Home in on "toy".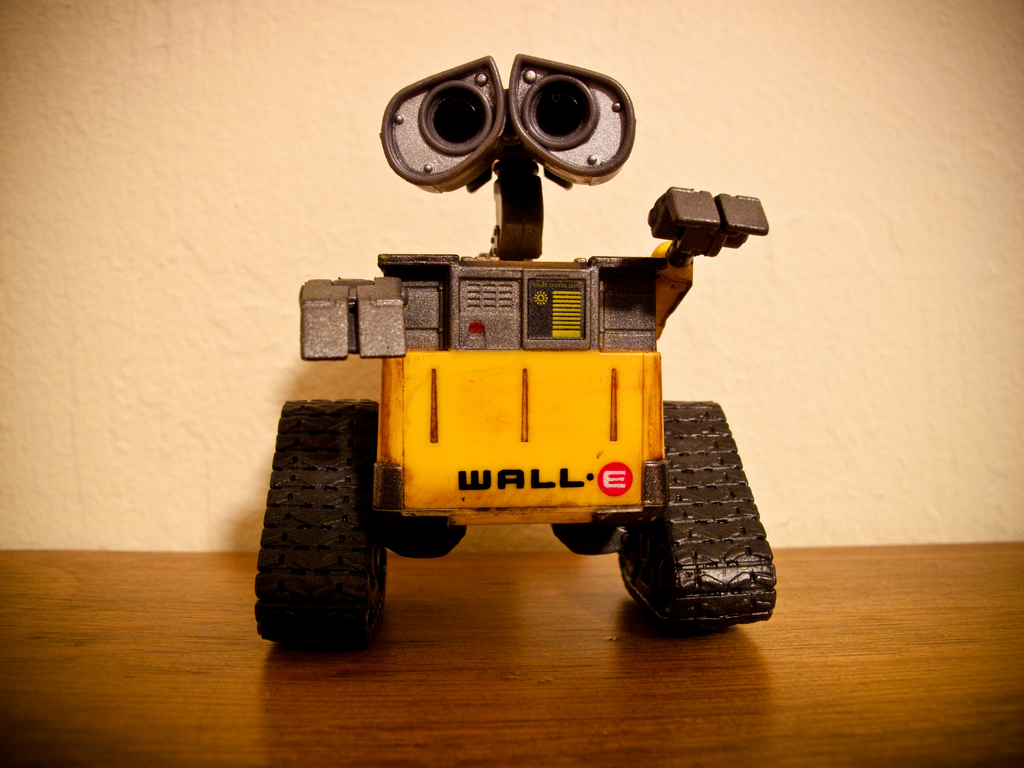
Homed in at <region>224, 65, 792, 600</region>.
